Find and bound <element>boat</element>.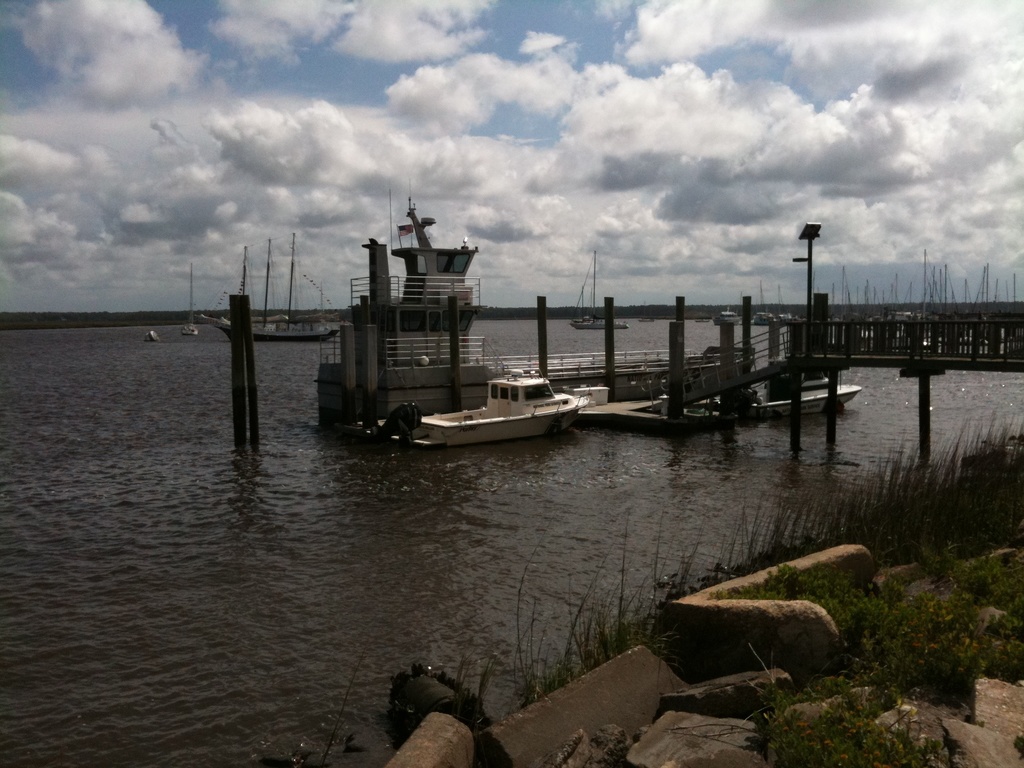
Bound: x1=180, y1=257, x2=201, y2=337.
